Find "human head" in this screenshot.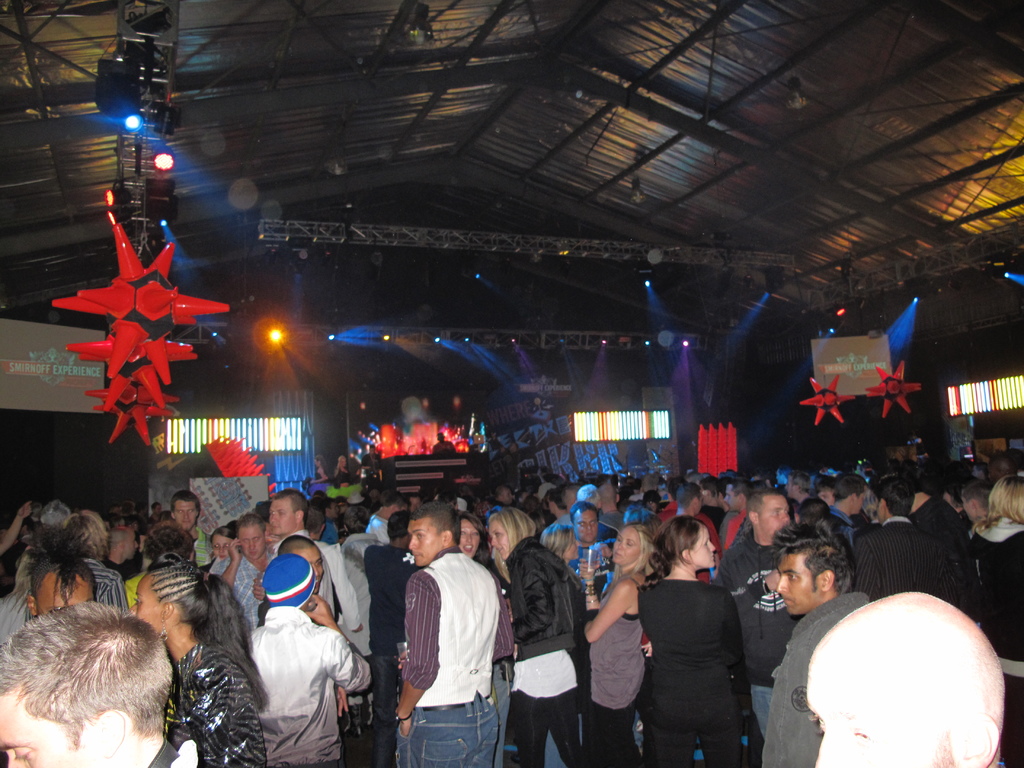
The bounding box for "human head" is select_region(609, 525, 654, 566).
